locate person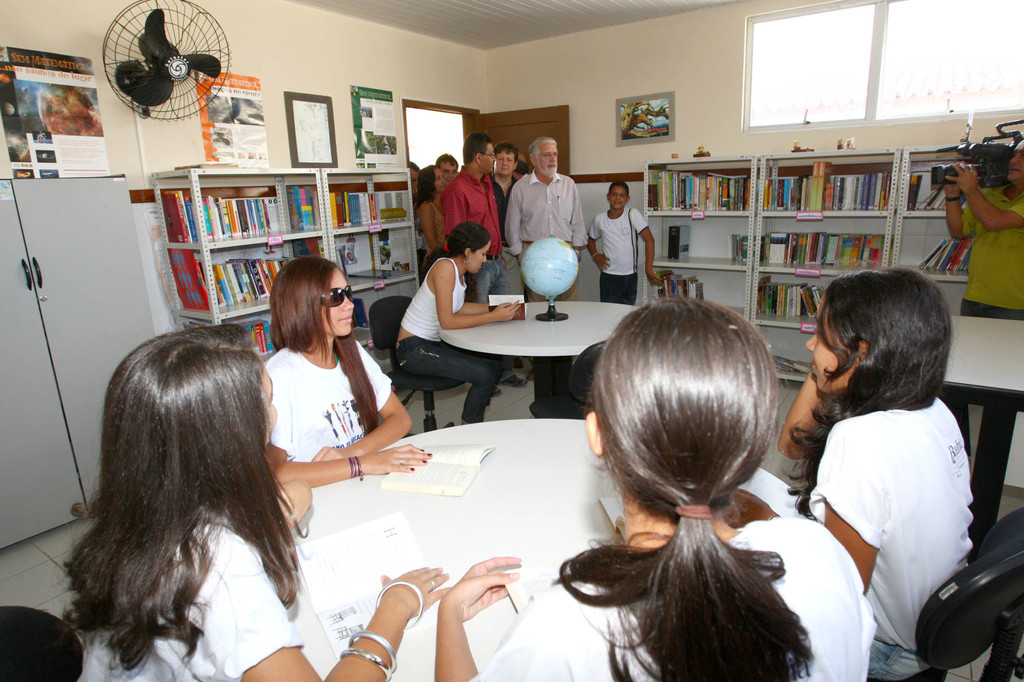
268:253:433:488
